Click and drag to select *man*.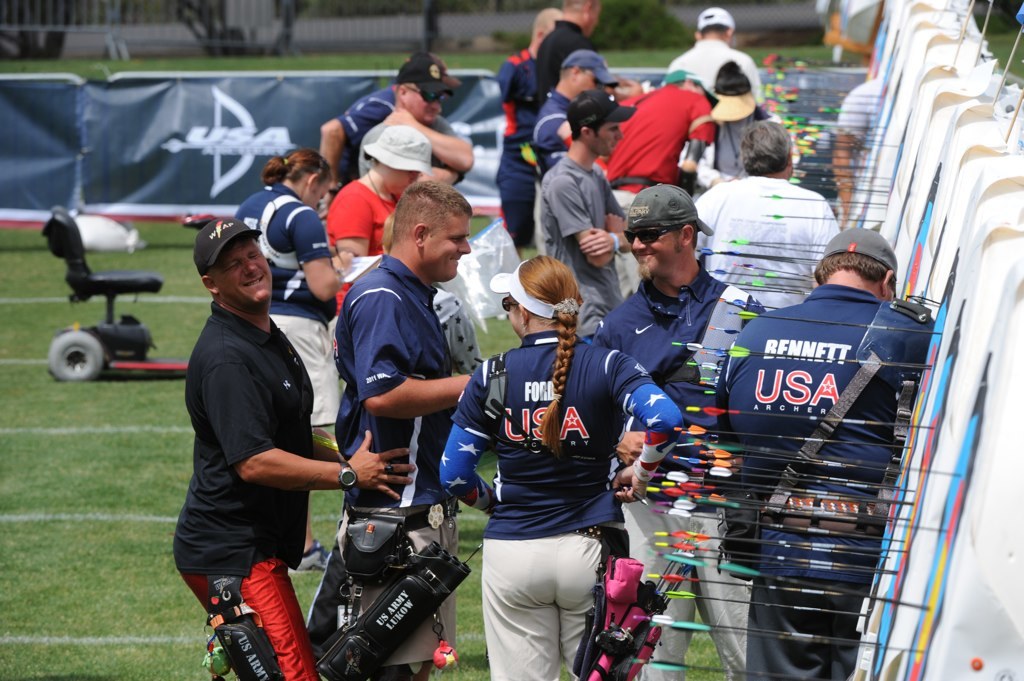
Selection: 591 184 766 680.
